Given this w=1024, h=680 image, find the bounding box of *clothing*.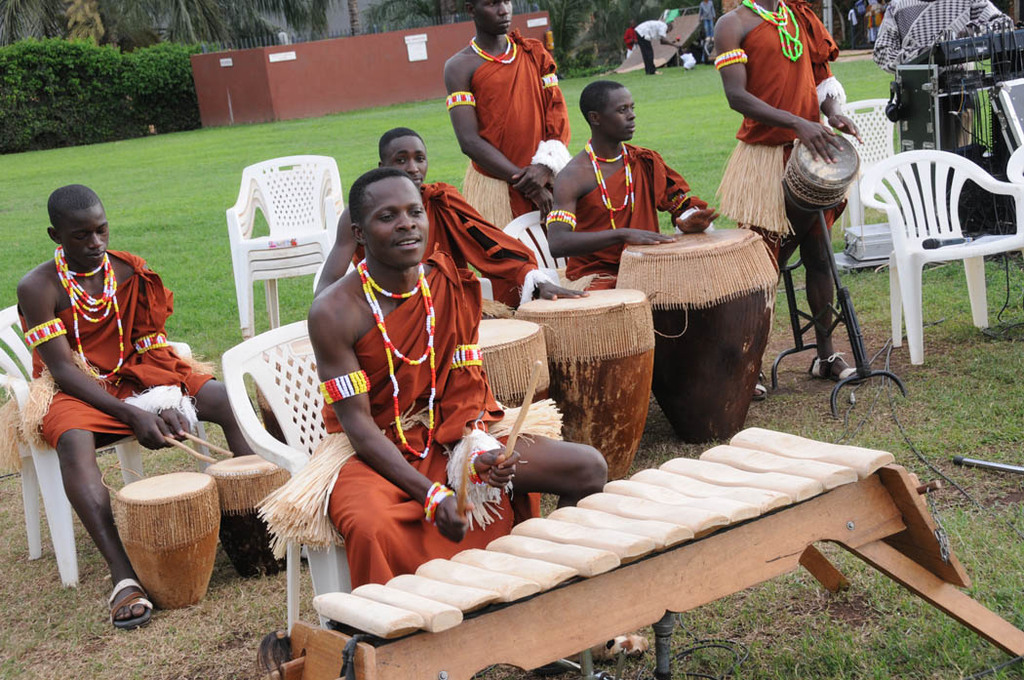
left=347, top=176, right=536, bottom=311.
